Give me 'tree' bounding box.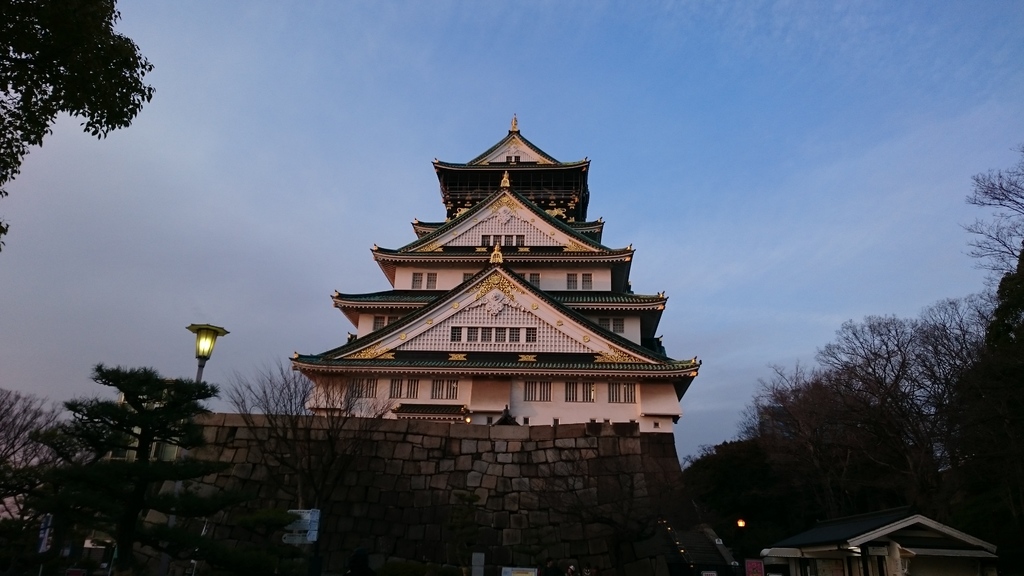
0,0,161,191.
